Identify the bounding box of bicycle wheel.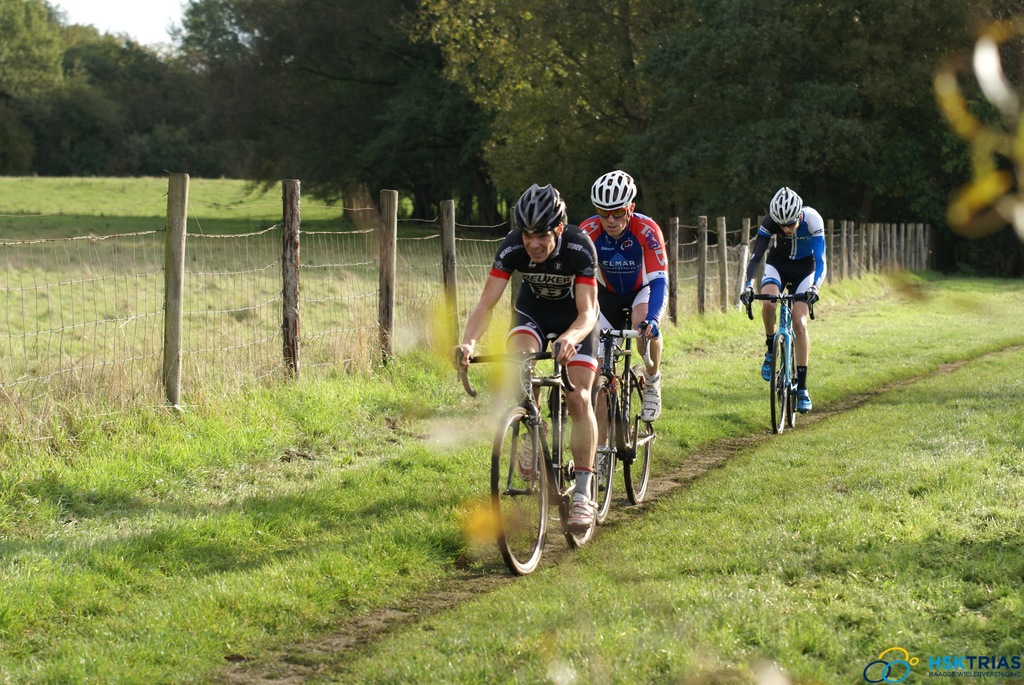
<bbox>491, 403, 546, 581</bbox>.
